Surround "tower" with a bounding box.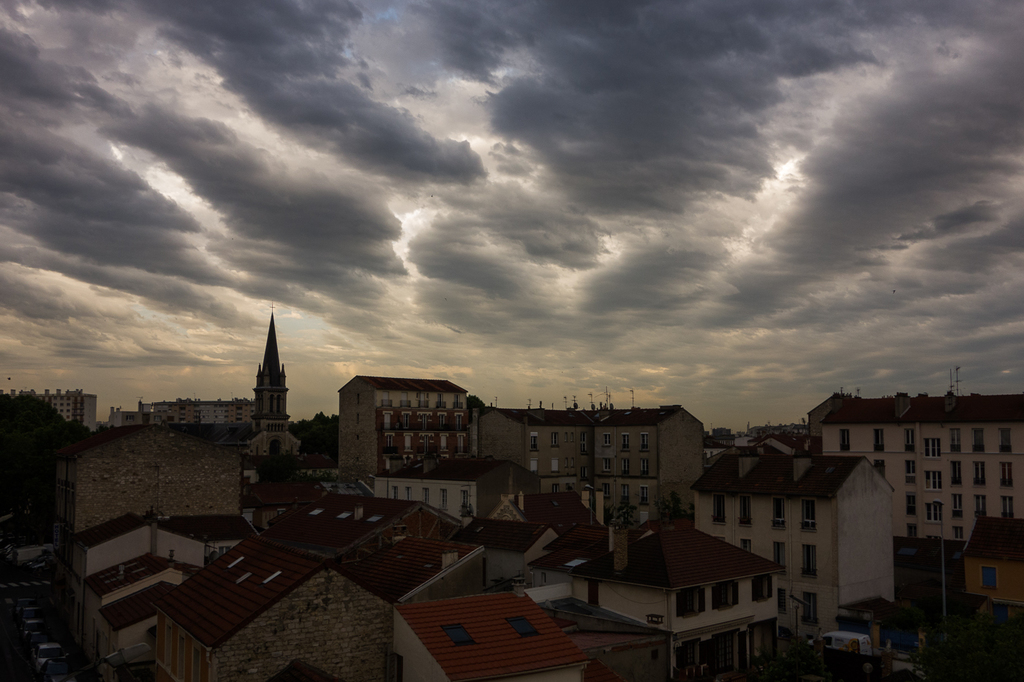
[251, 303, 287, 463].
